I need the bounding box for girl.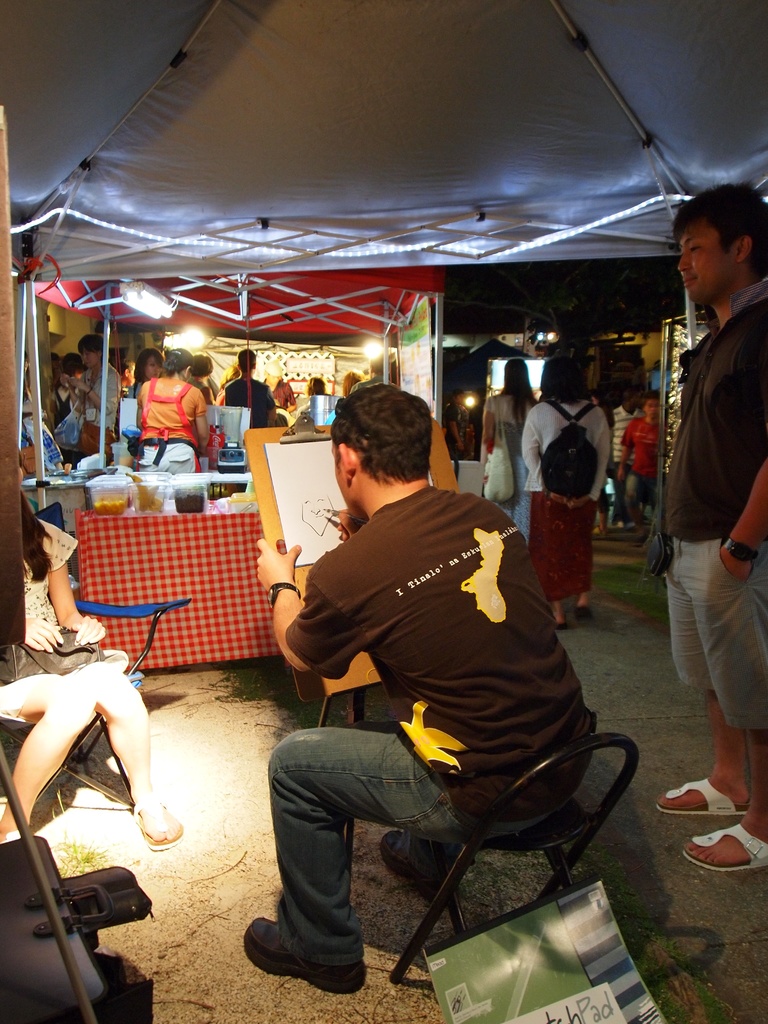
Here it is: region(0, 495, 184, 848).
